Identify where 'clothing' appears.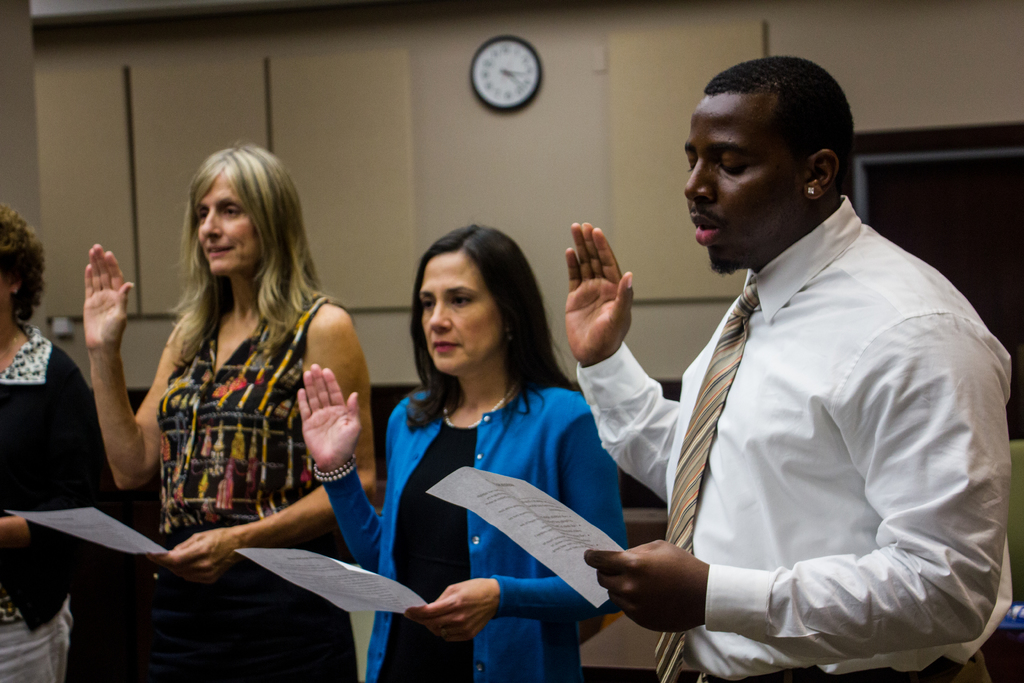
Appears at {"left": 354, "top": 320, "right": 644, "bottom": 659}.
